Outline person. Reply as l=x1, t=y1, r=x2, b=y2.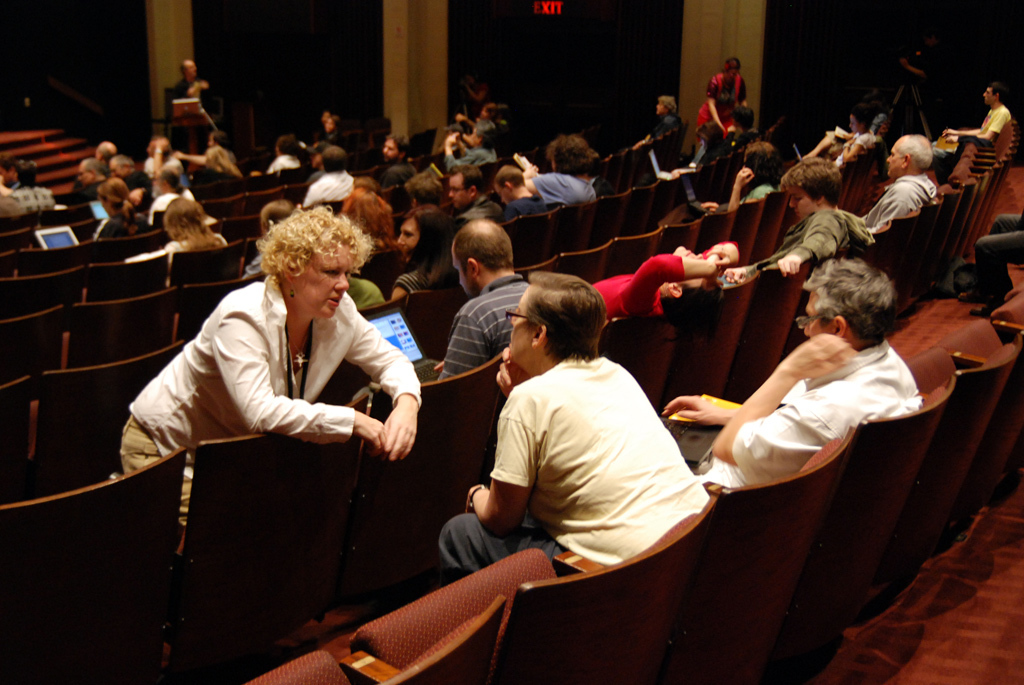
l=615, t=259, r=920, b=496.
